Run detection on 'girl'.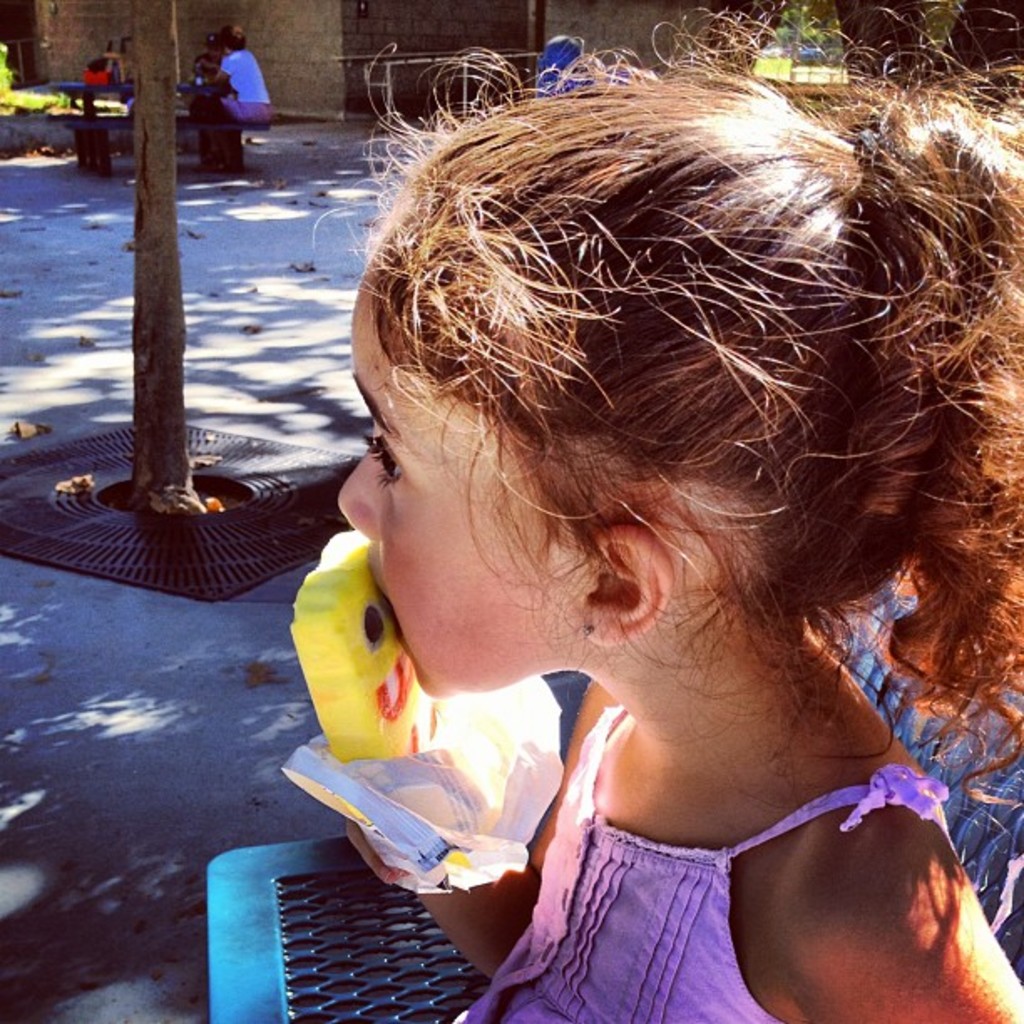
Result: detection(340, 0, 1022, 1022).
